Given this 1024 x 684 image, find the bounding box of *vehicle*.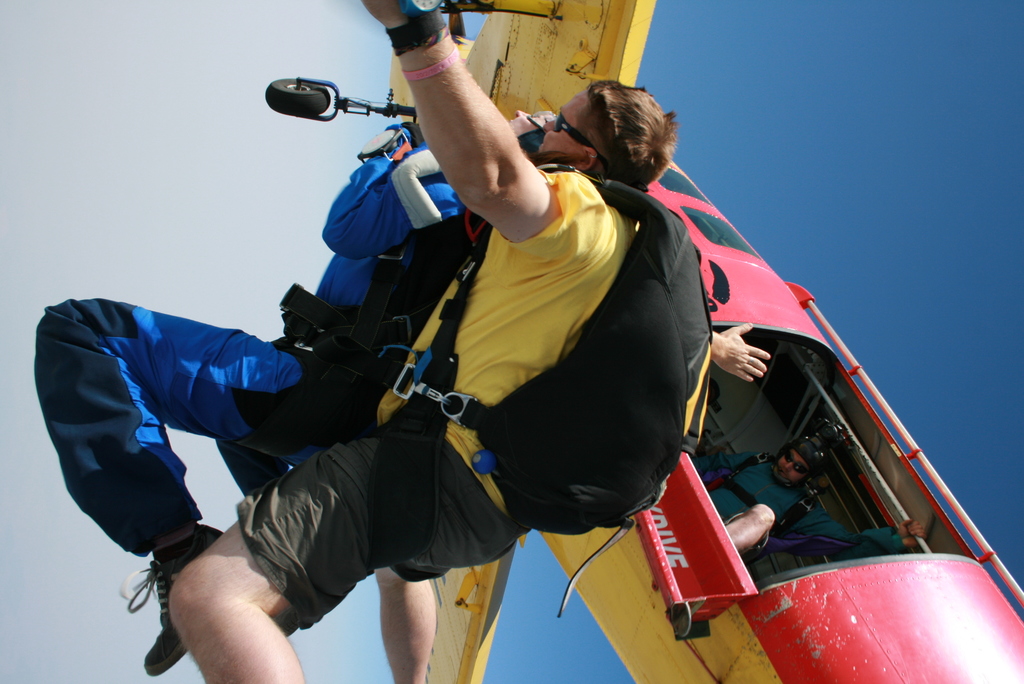
[442,0,1023,683].
